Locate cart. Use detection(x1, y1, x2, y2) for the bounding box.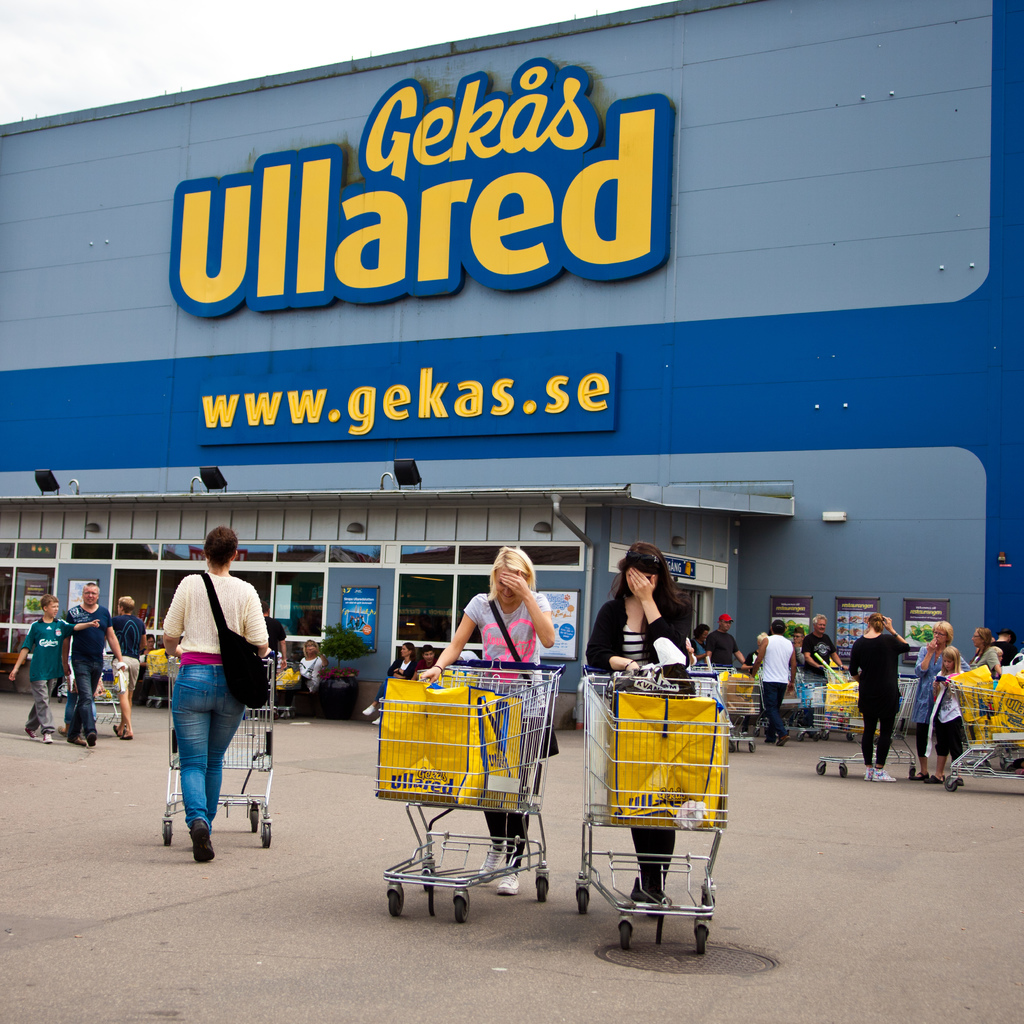
detection(569, 665, 739, 952).
